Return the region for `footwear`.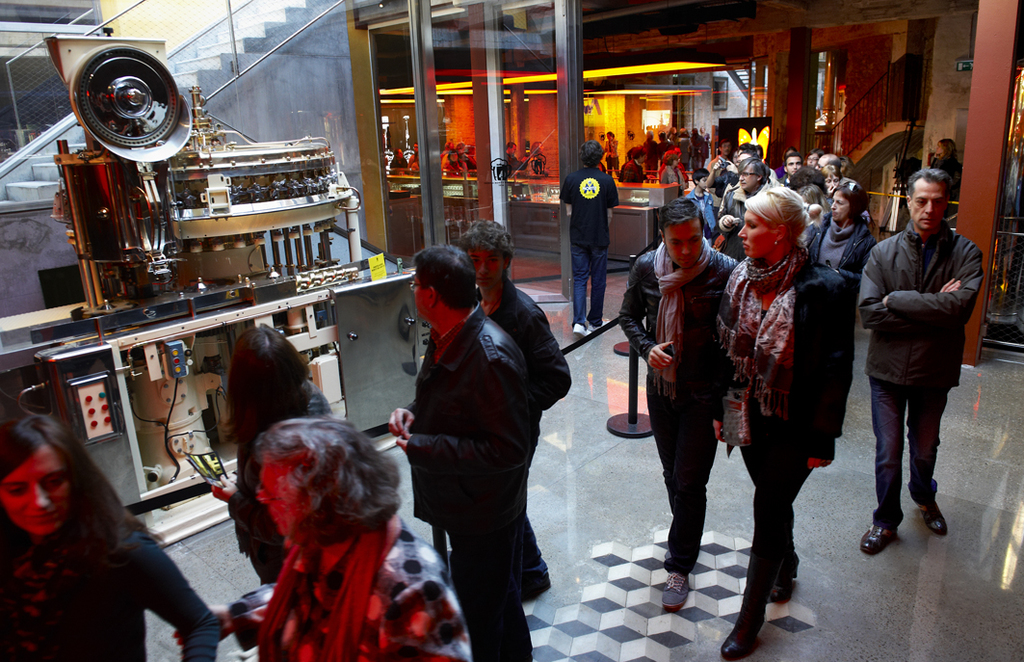
Rect(856, 517, 895, 556).
